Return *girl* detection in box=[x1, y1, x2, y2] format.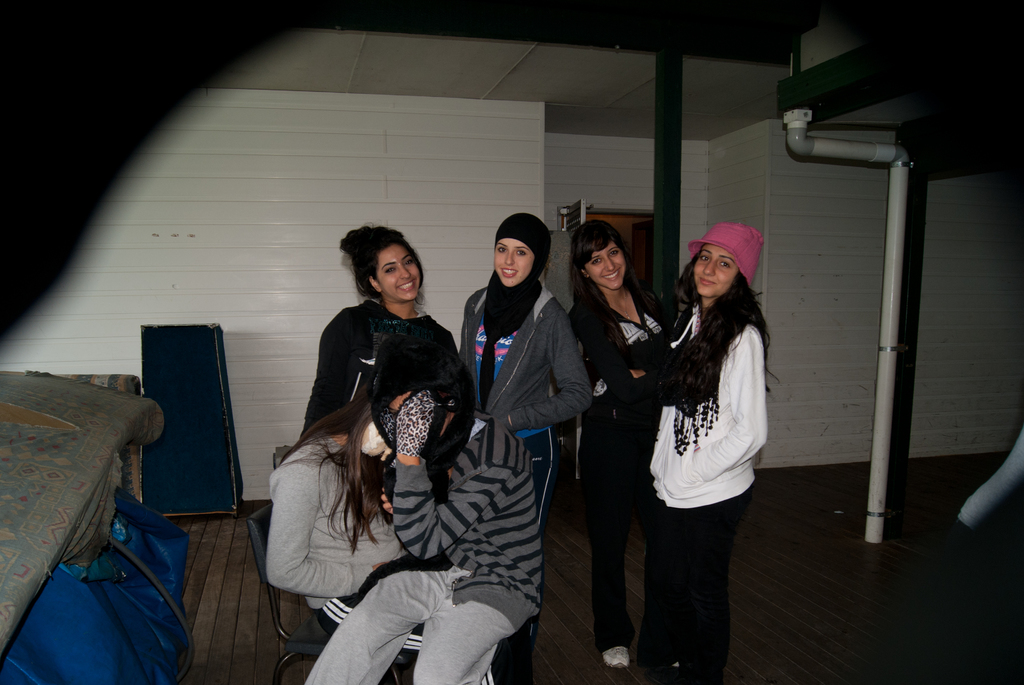
box=[461, 215, 593, 671].
